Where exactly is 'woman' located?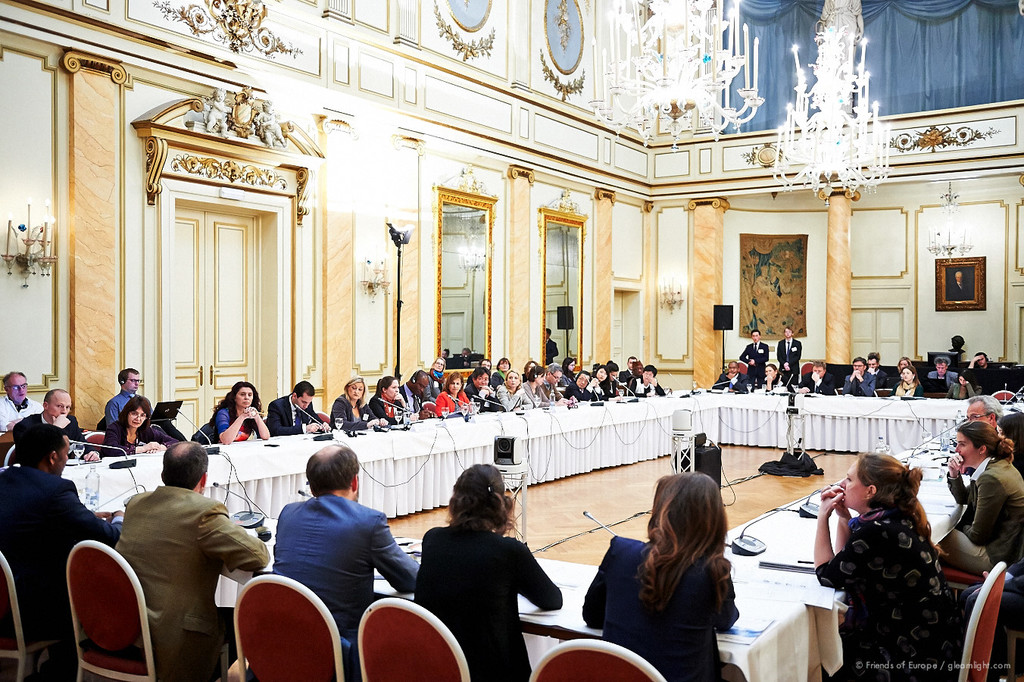
Its bounding box is 596 364 614 401.
